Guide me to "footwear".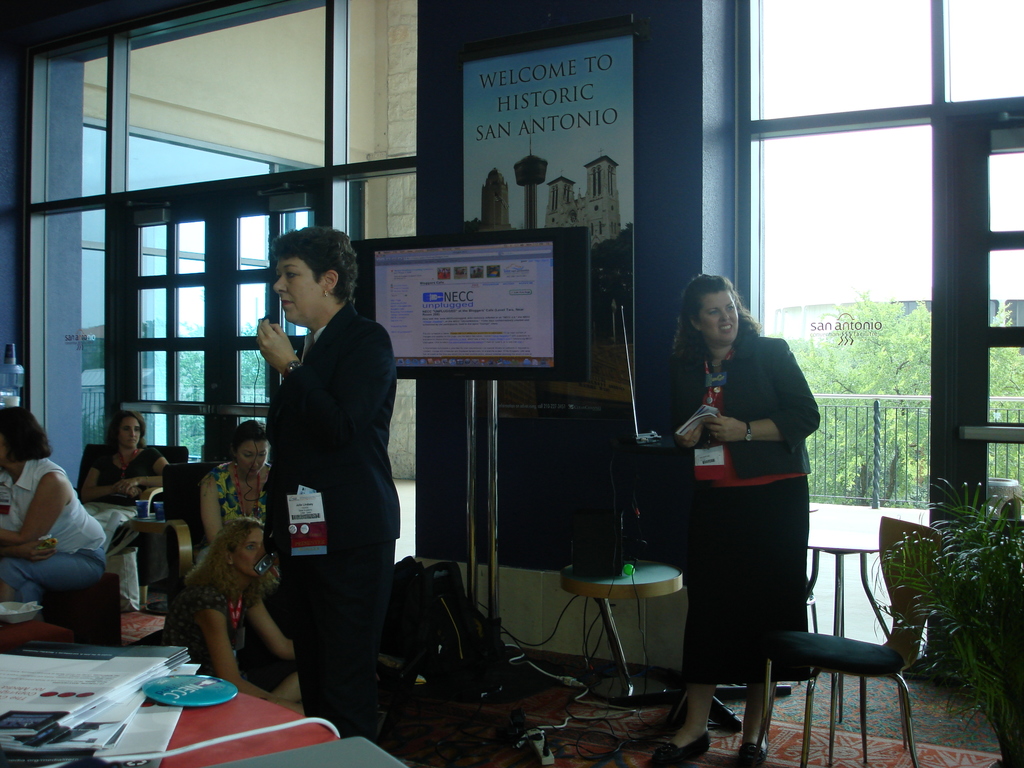
Guidance: BBox(653, 723, 717, 767).
